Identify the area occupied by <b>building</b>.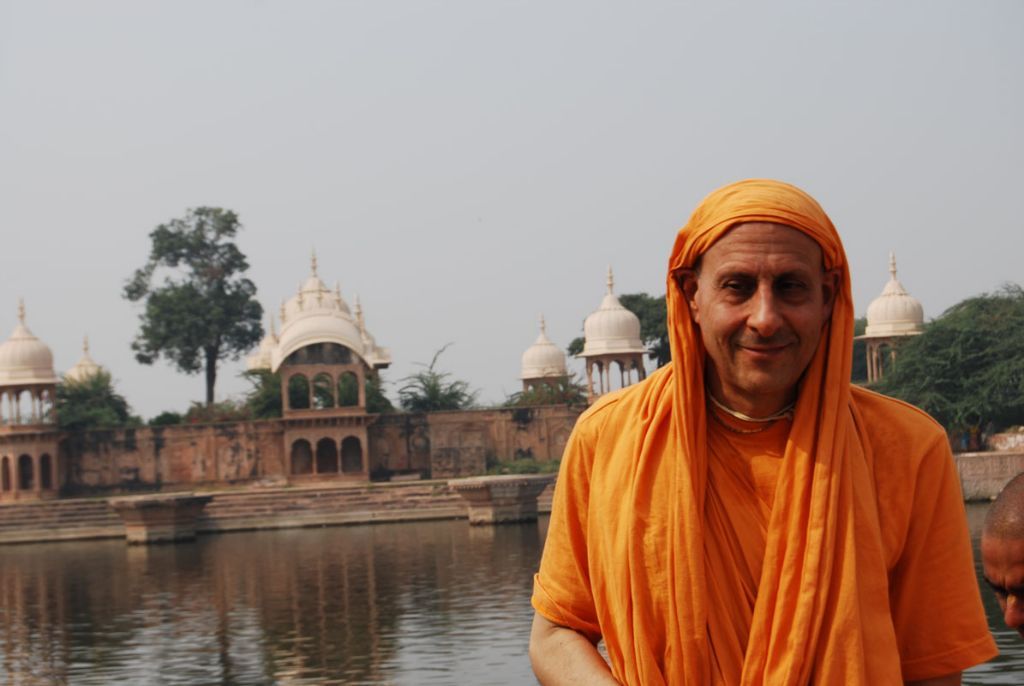
Area: x1=0, y1=254, x2=930, y2=504.
